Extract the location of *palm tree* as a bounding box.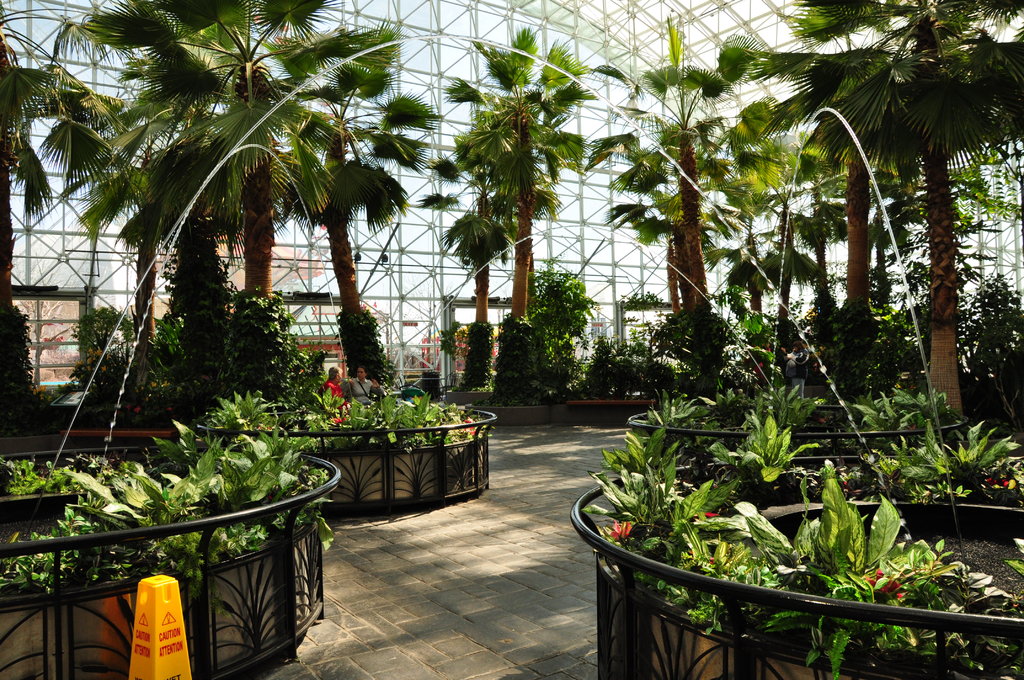
region(638, 79, 725, 306).
